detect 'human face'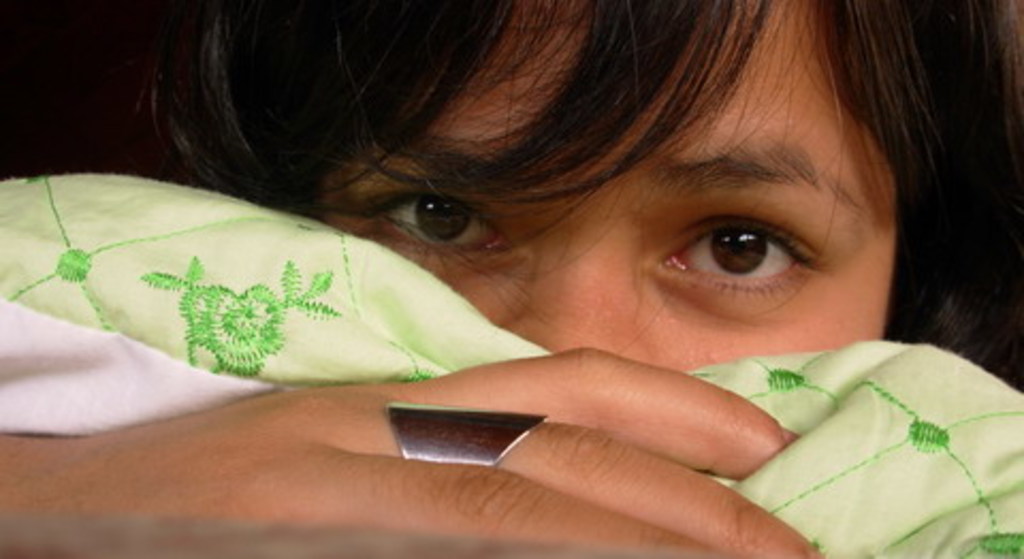
x1=307, y1=0, x2=905, y2=373
